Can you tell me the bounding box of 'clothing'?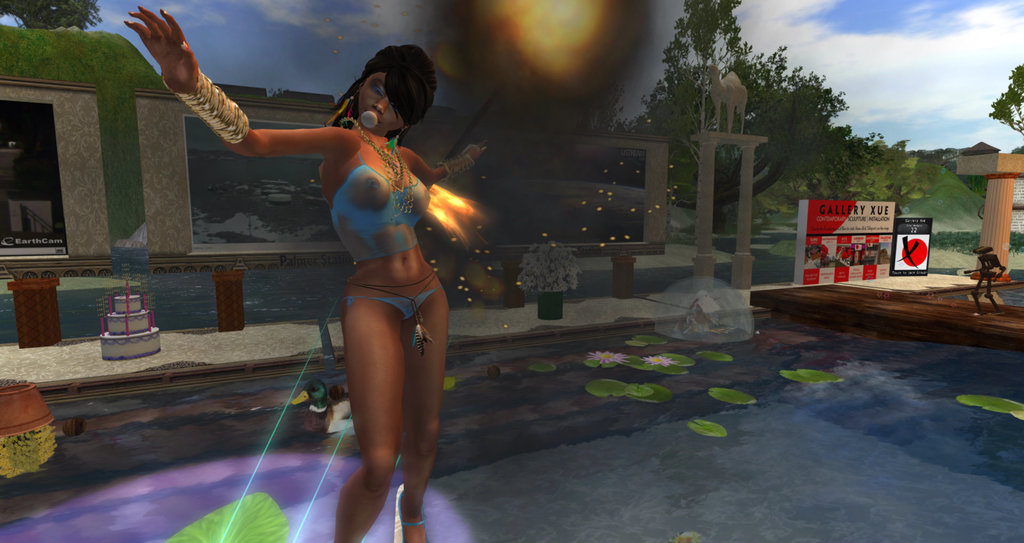
x1=328 y1=134 x2=433 y2=260.
